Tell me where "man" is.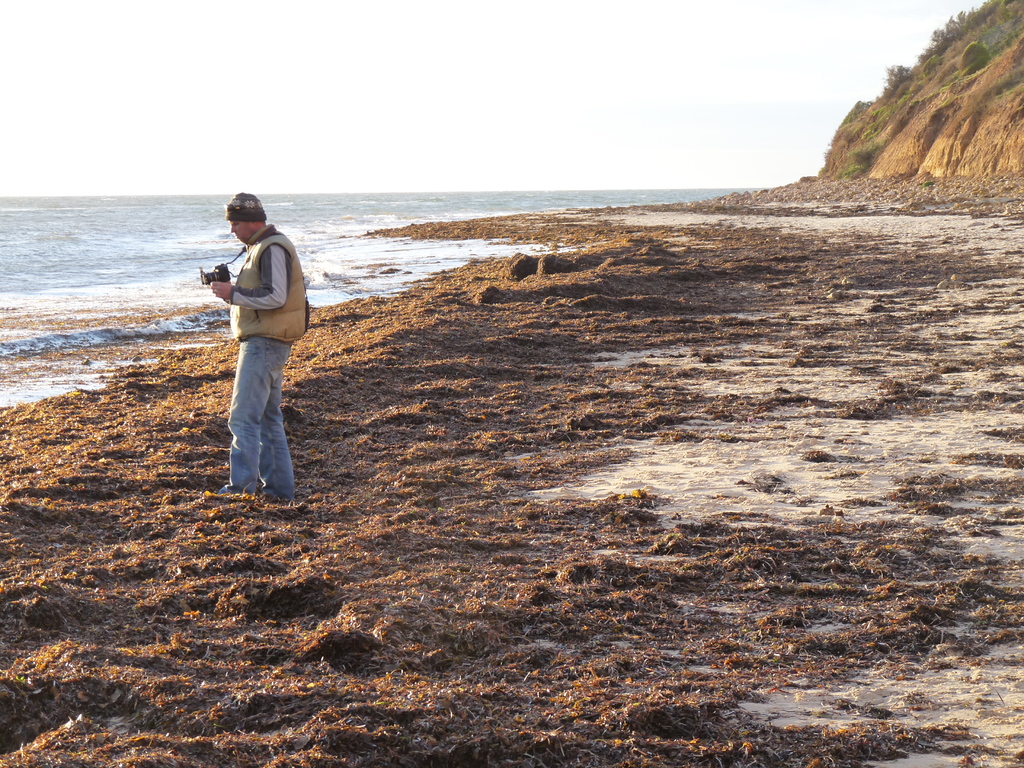
"man" is at {"x1": 199, "y1": 187, "x2": 309, "y2": 515}.
